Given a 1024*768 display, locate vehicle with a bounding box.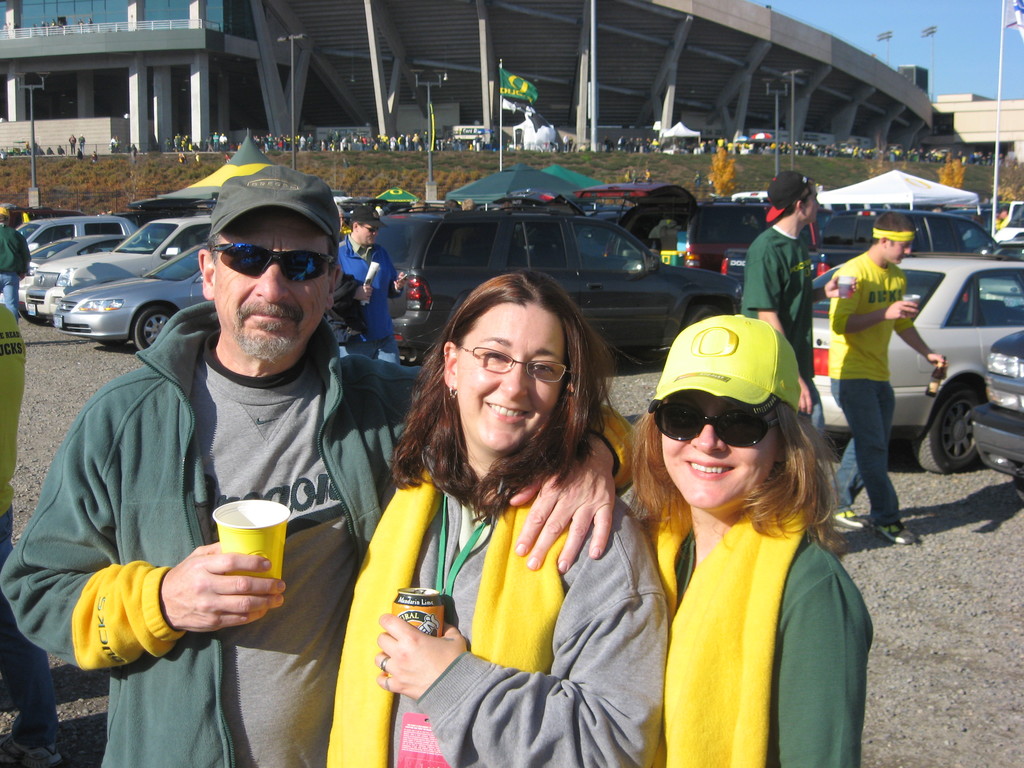
Located: Rect(816, 201, 1022, 263).
